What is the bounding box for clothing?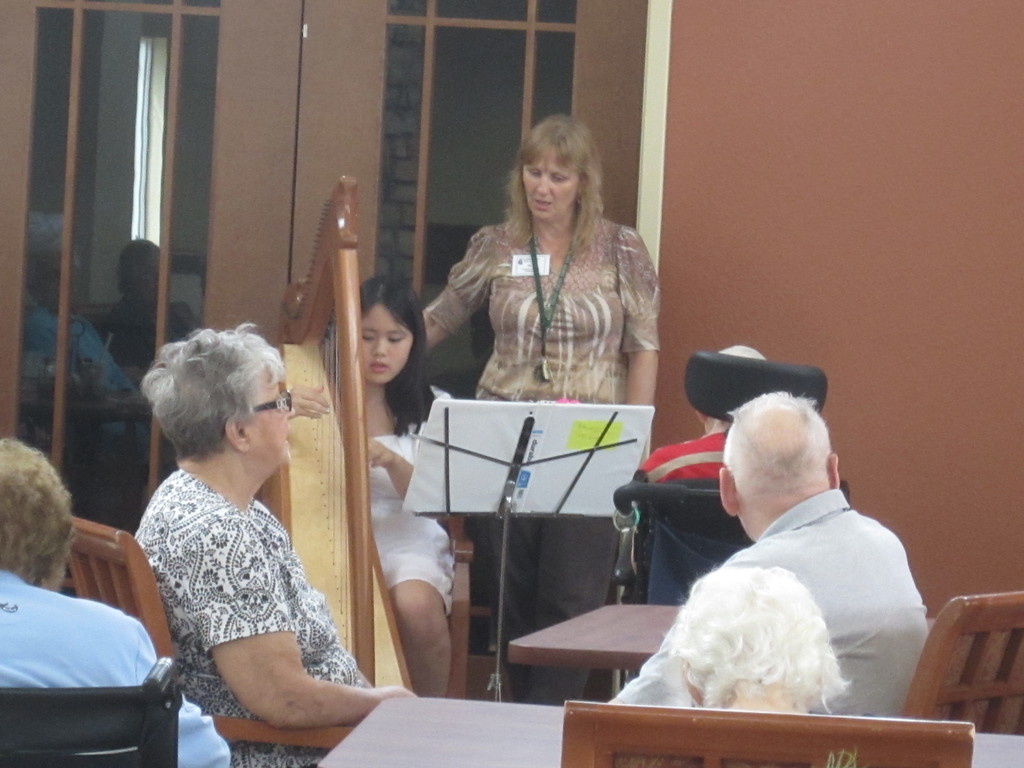
614:488:932:723.
